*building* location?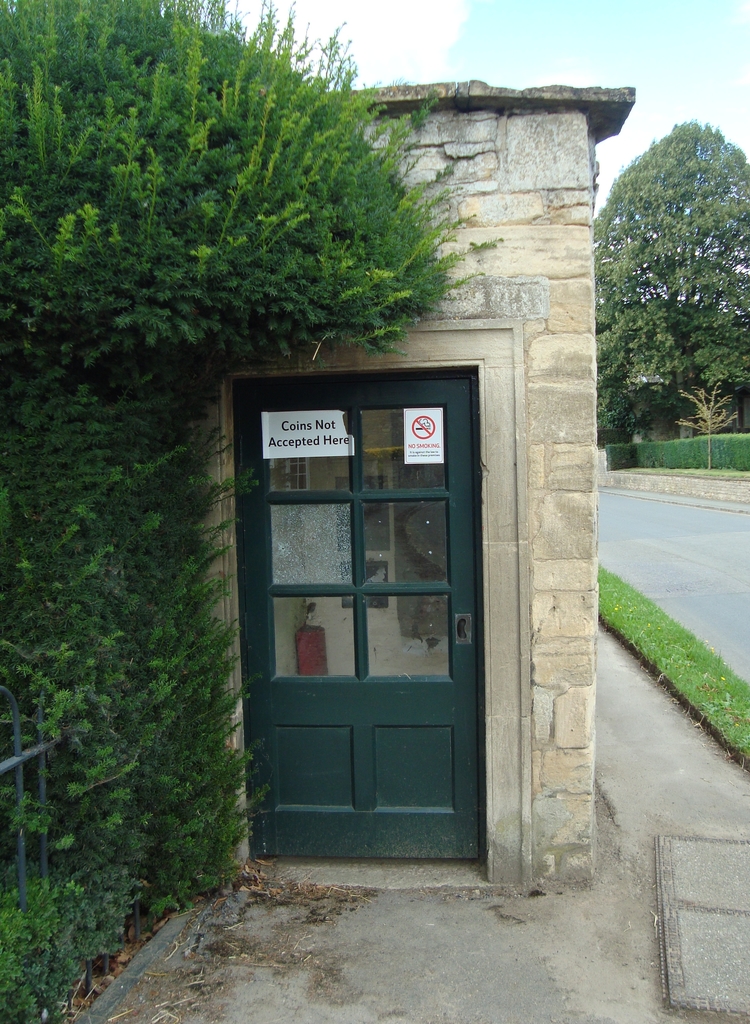
bbox=[243, 85, 638, 883]
